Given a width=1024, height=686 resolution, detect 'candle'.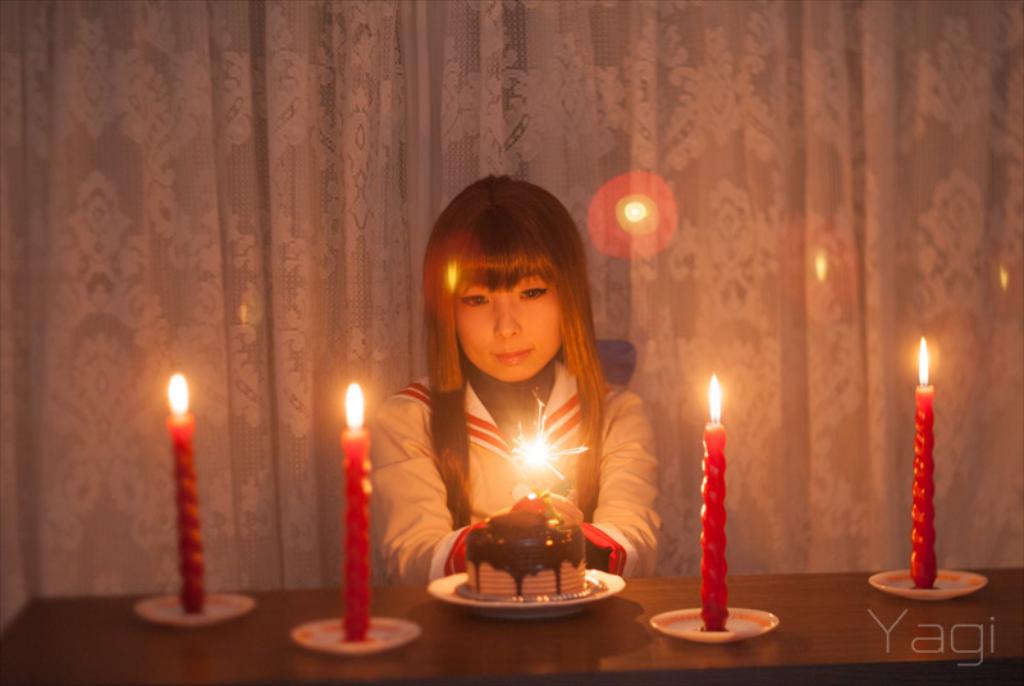
(x1=337, y1=381, x2=364, y2=646).
